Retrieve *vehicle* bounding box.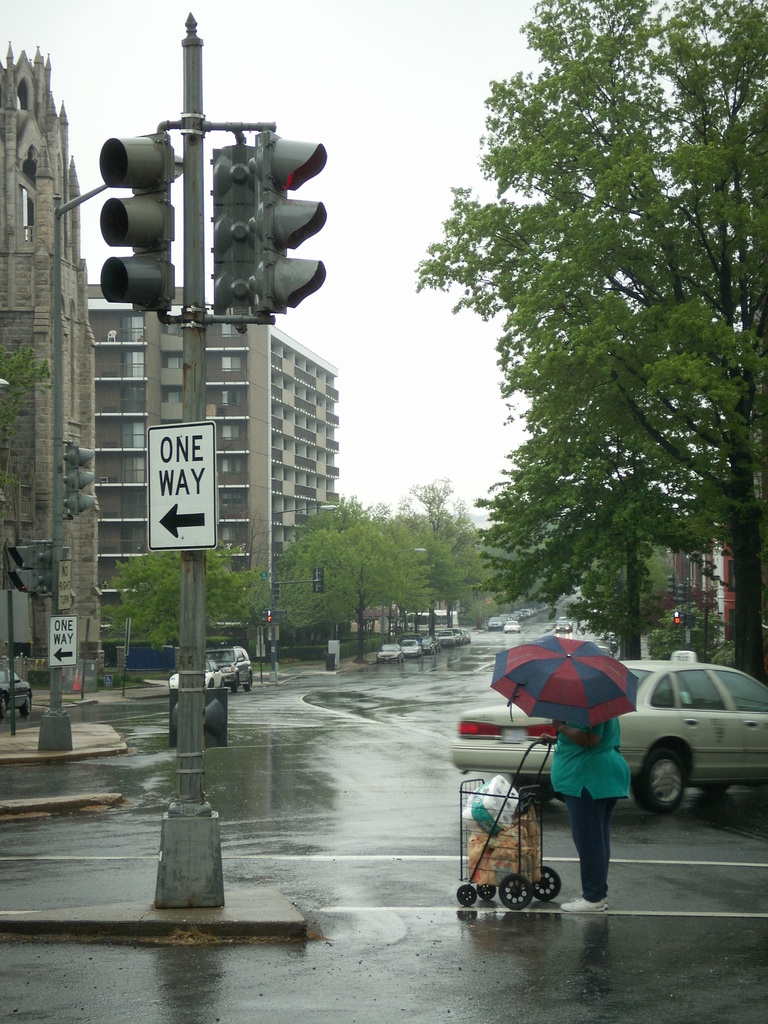
Bounding box: box(450, 649, 767, 814).
